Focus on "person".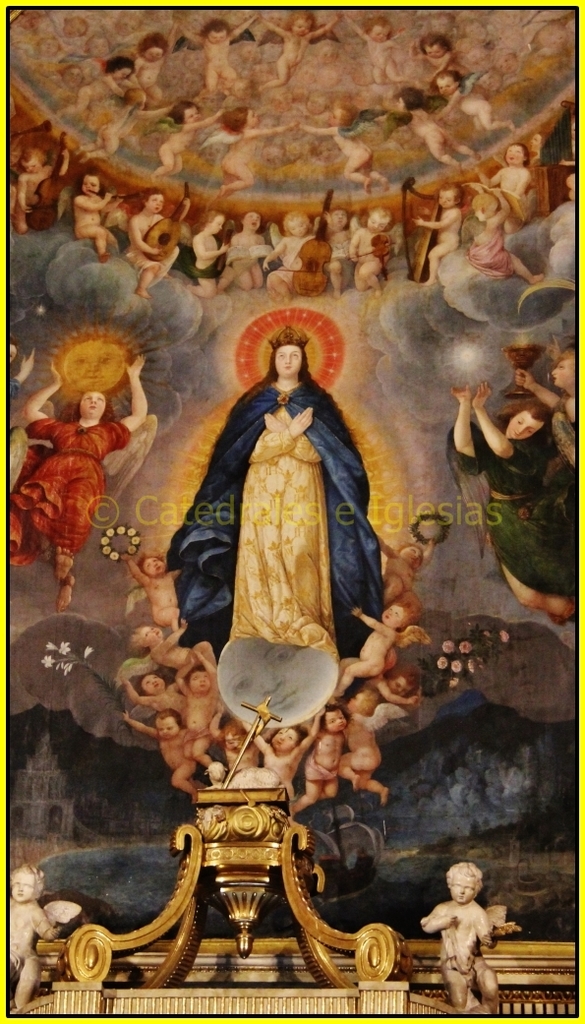
Focused at <bbox>299, 111, 389, 191</bbox>.
